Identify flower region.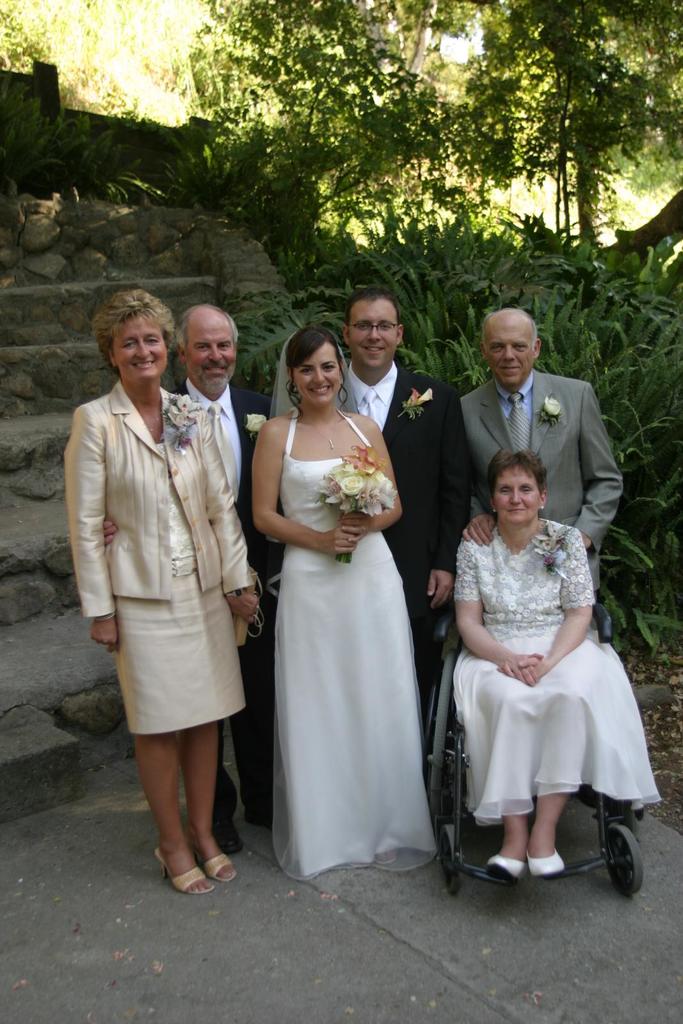
Region: box(175, 393, 198, 416).
